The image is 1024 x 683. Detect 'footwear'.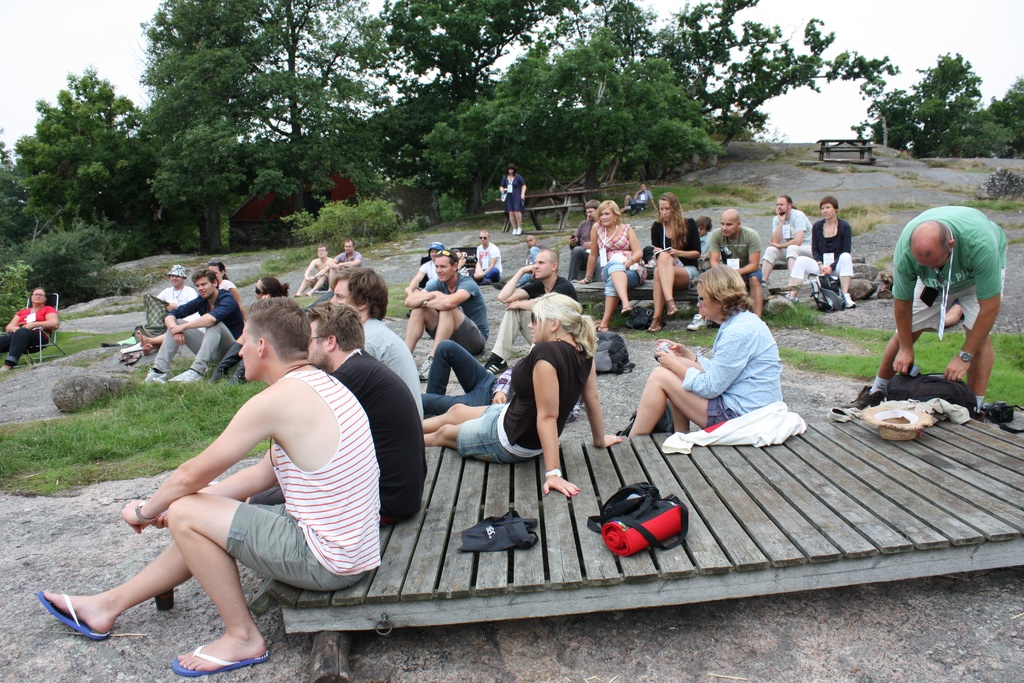
Detection: (x1=170, y1=644, x2=272, y2=679).
